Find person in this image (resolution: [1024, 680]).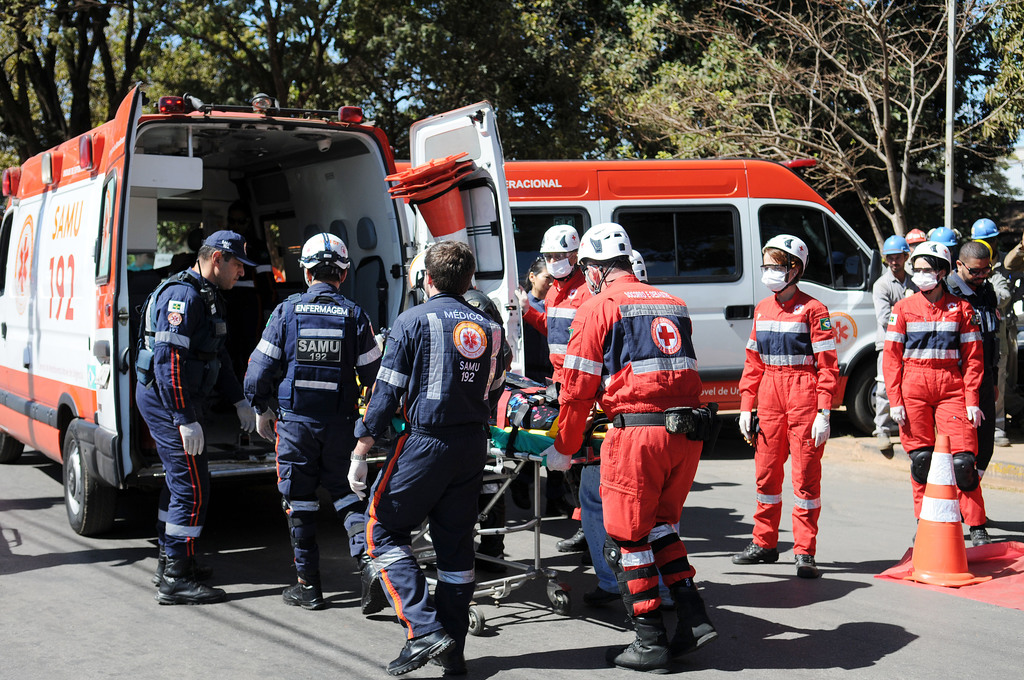
[138,223,253,604].
